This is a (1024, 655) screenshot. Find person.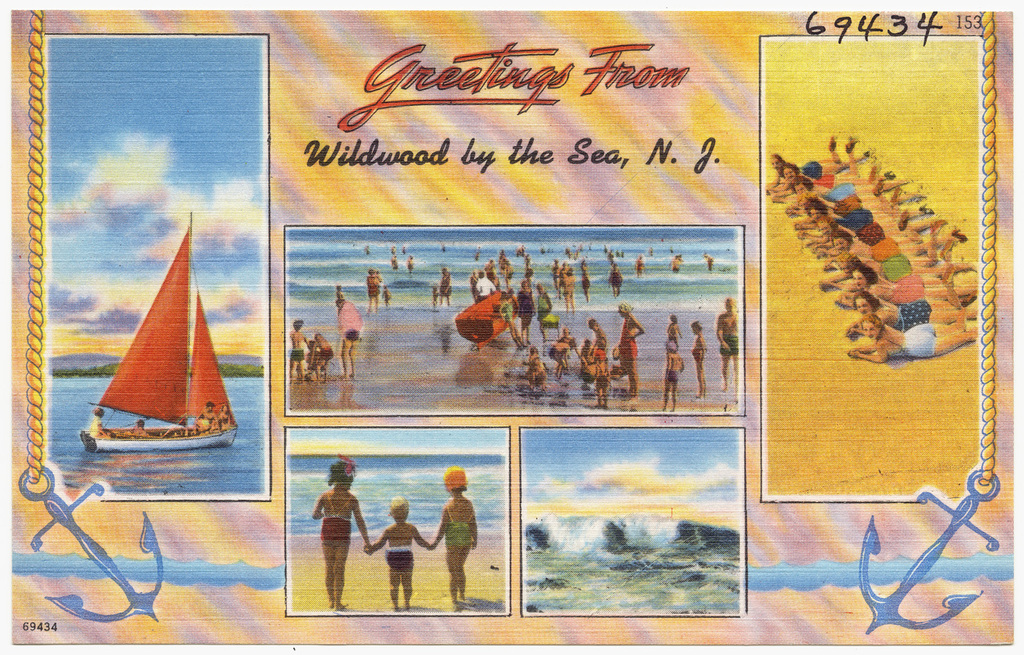
Bounding box: 669, 313, 679, 348.
